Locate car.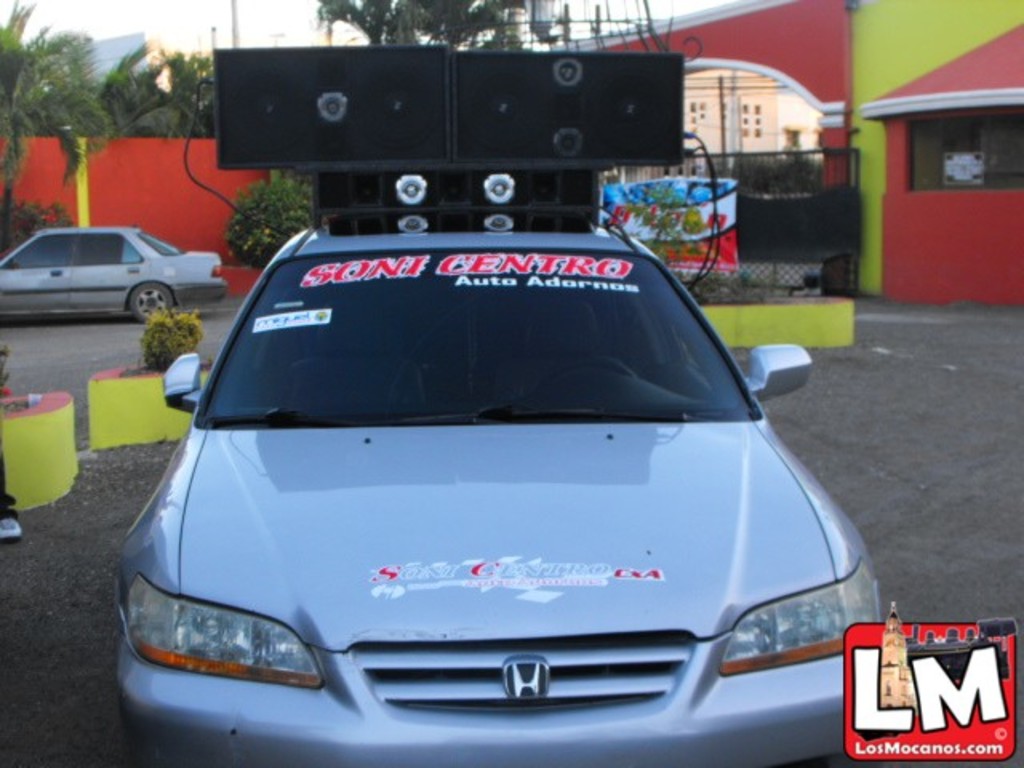
Bounding box: (2, 226, 232, 330).
